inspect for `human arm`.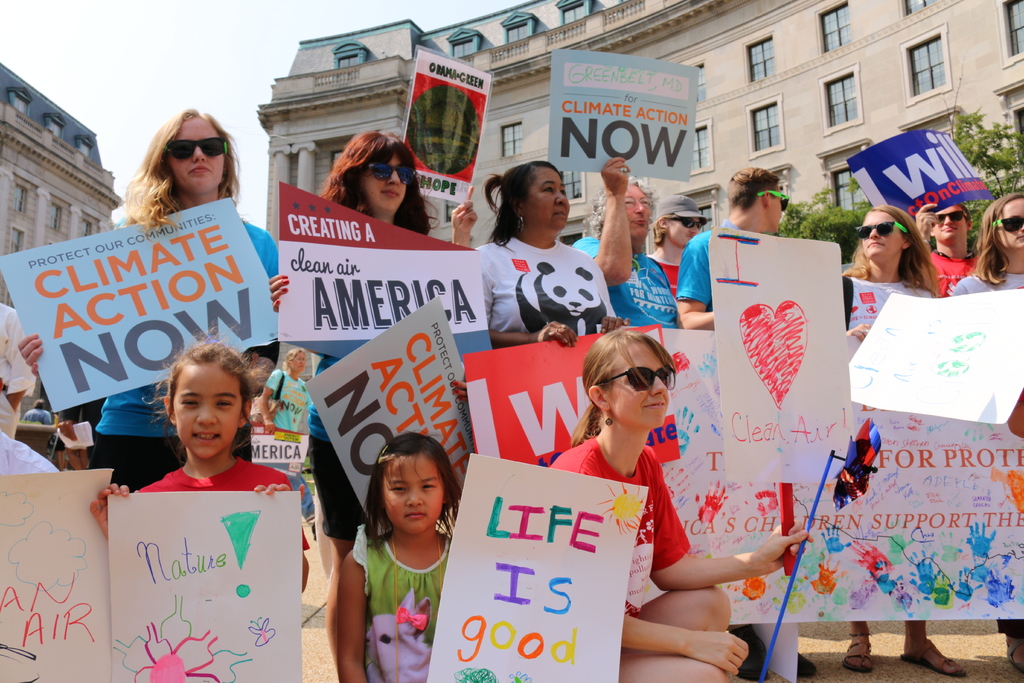
Inspection: [451, 183, 479, 245].
